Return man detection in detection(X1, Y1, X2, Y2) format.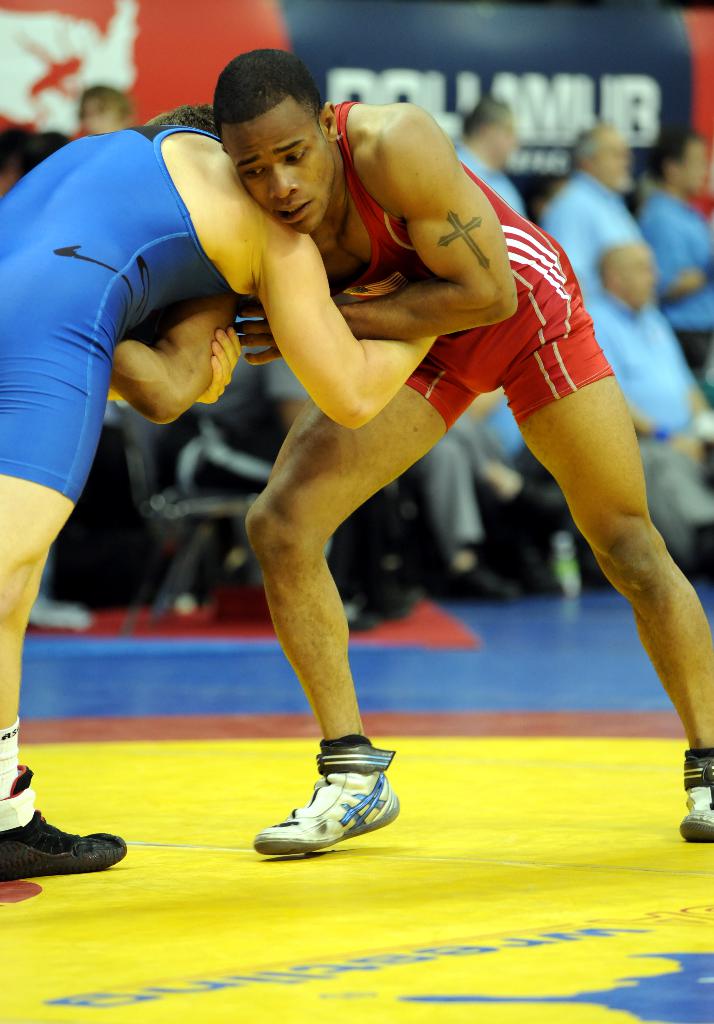
detection(584, 239, 713, 559).
